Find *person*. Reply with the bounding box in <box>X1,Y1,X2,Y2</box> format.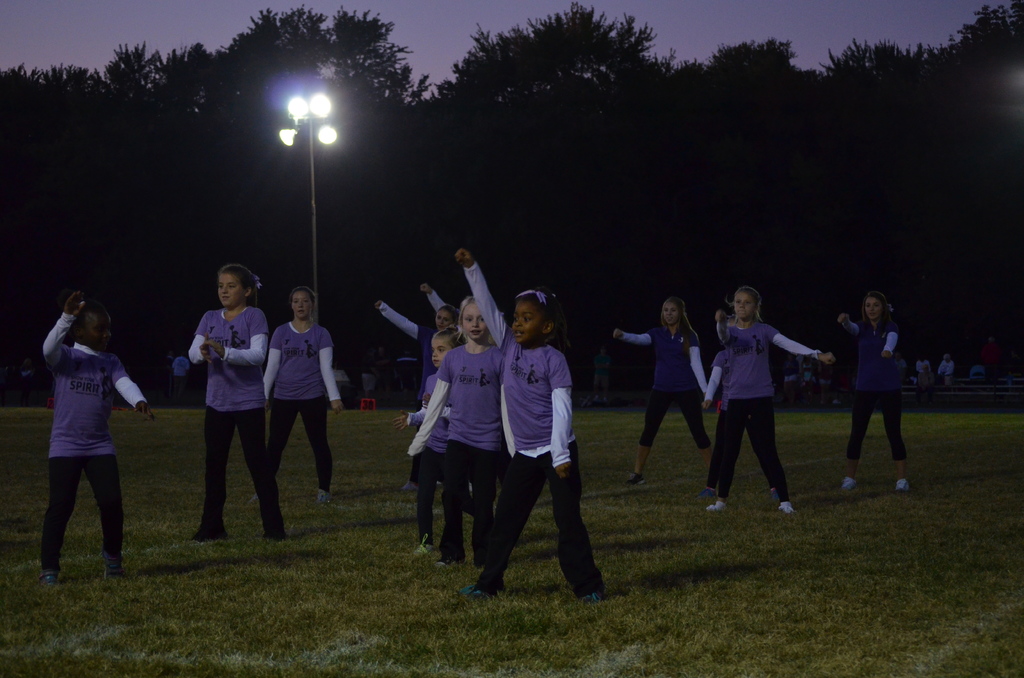
<box>396,325,466,561</box>.
